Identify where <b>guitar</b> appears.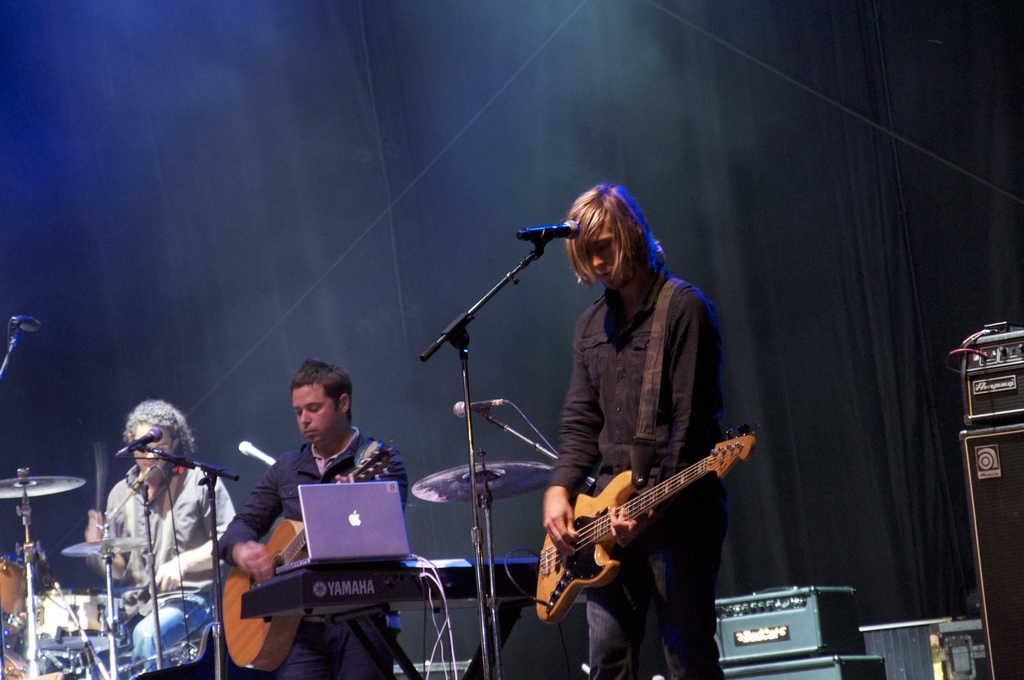
Appears at Rect(207, 439, 404, 679).
